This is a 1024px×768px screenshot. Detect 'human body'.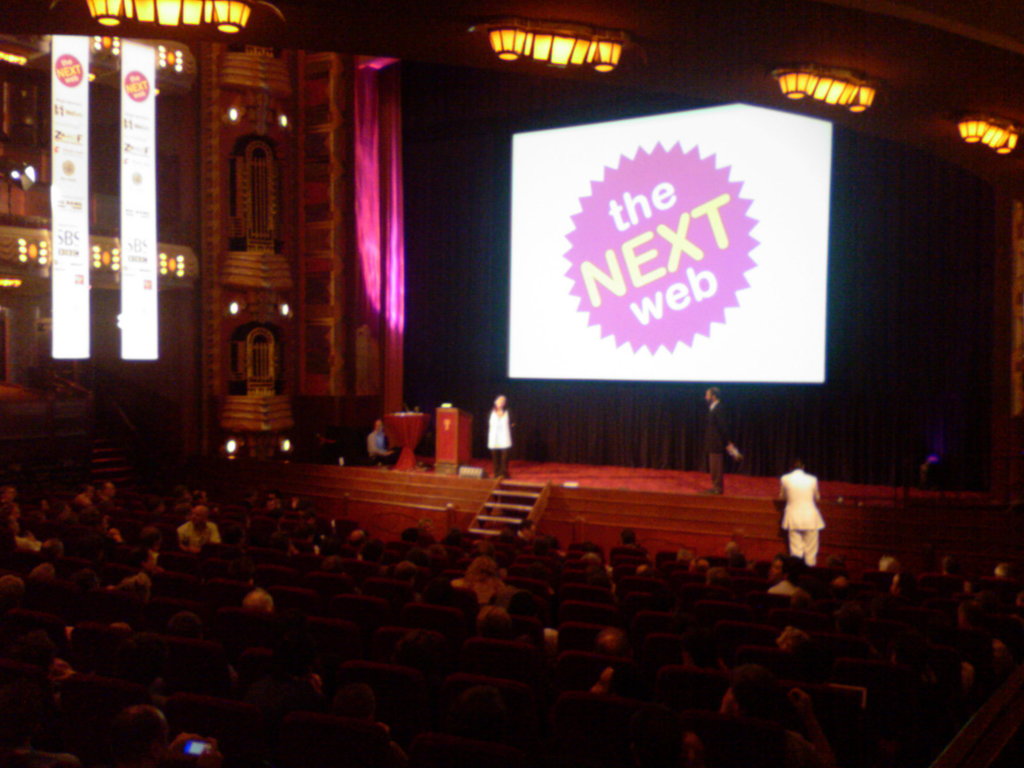
772 628 820 652.
